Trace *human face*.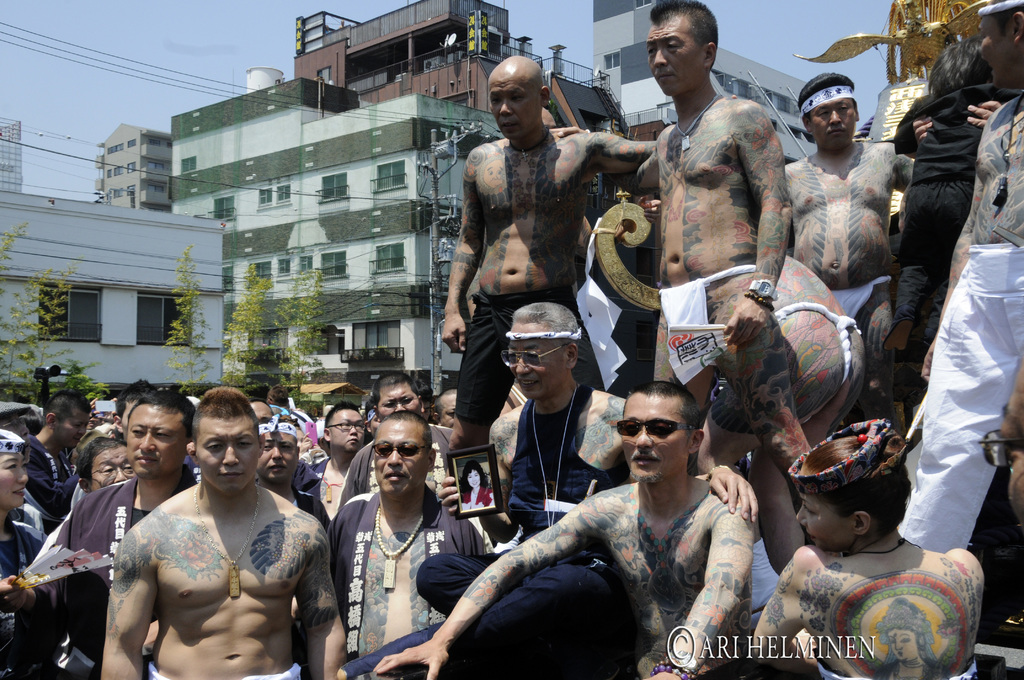
Traced to (194, 420, 260, 491).
